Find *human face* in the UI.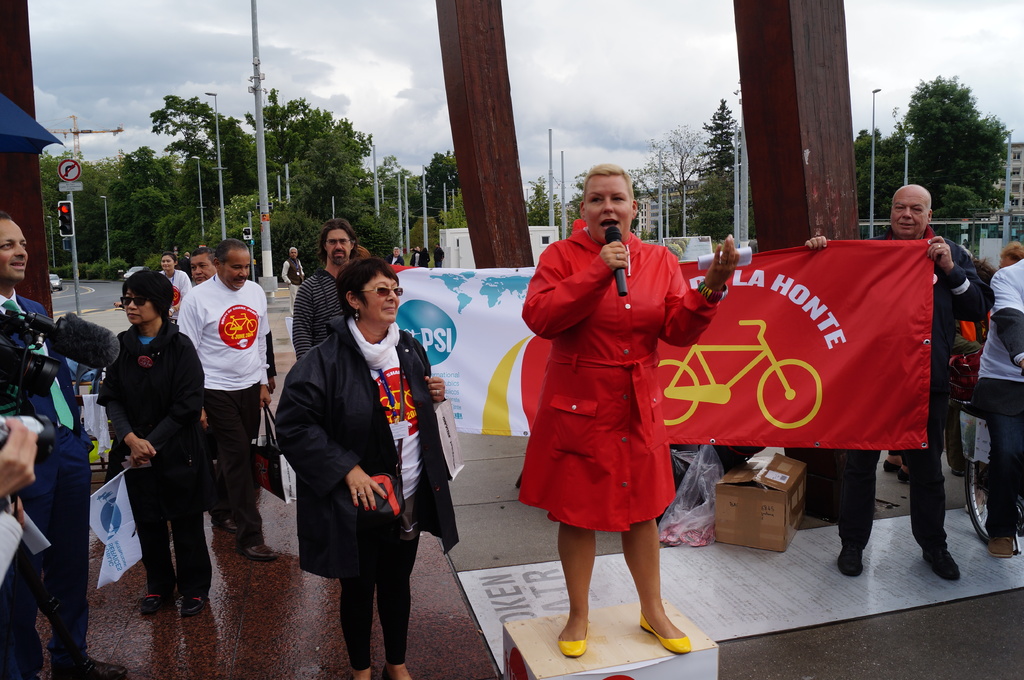
UI element at (583, 170, 633, 243).
